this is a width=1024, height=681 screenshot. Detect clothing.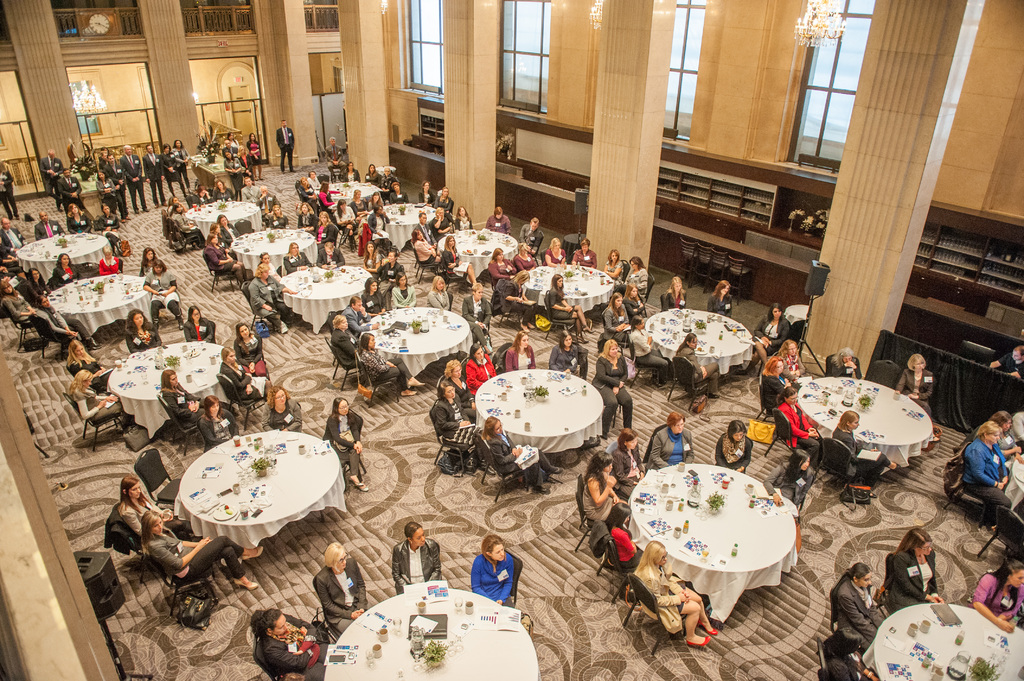
crop(328, 325, 362, 366).
